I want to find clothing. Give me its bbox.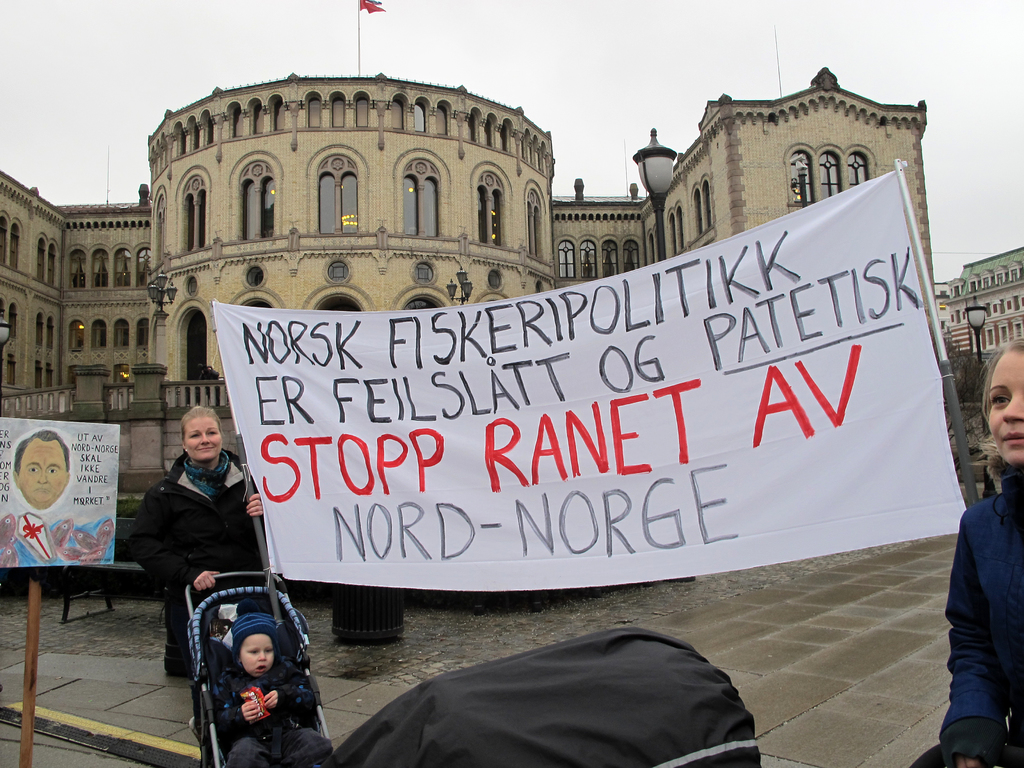
<region>209, 660, 334, 765</region>.
